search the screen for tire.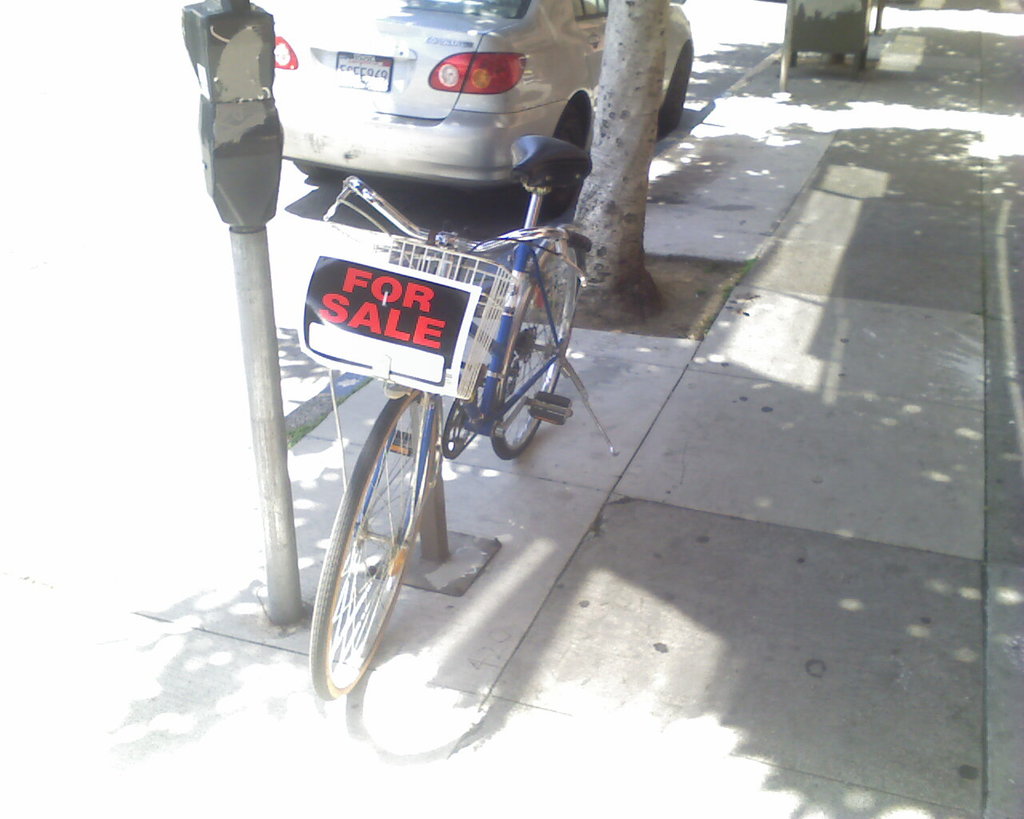
Found at locate(296, 161, 338, 179).
